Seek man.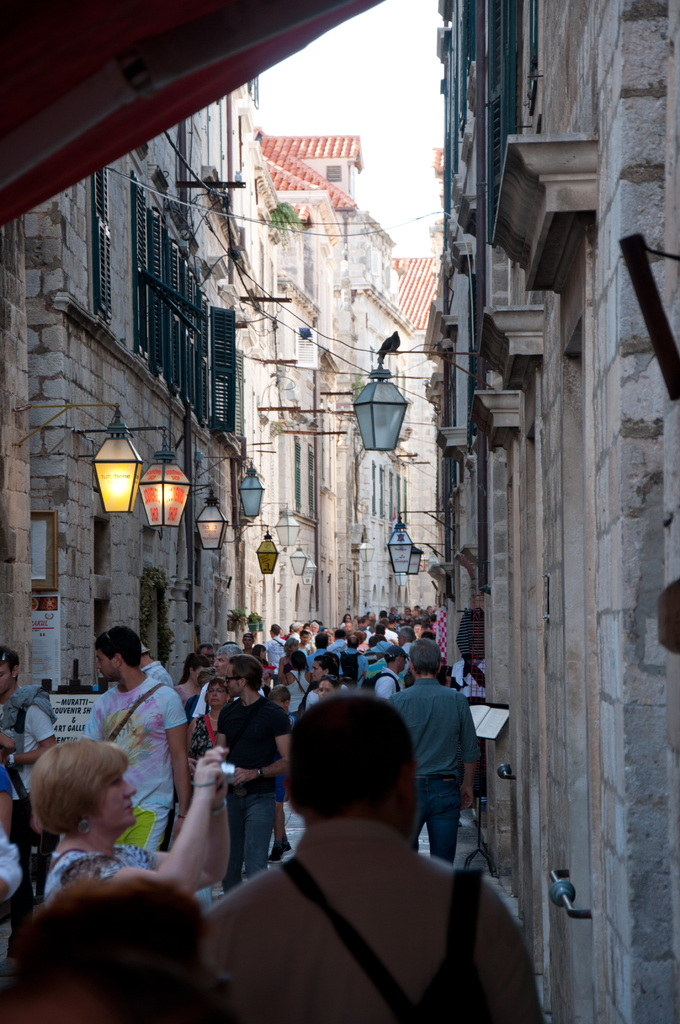
(142, 643, 173, 692).
